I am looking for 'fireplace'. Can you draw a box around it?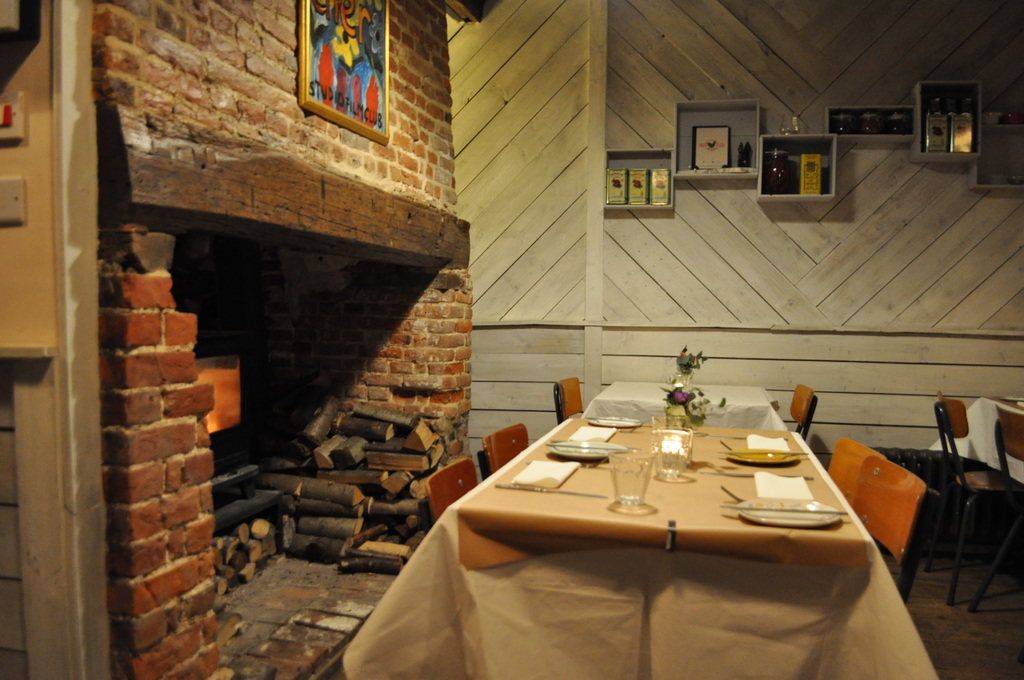
Sure, the bounding box is left=94, top=103, right=472, bottom=679.
